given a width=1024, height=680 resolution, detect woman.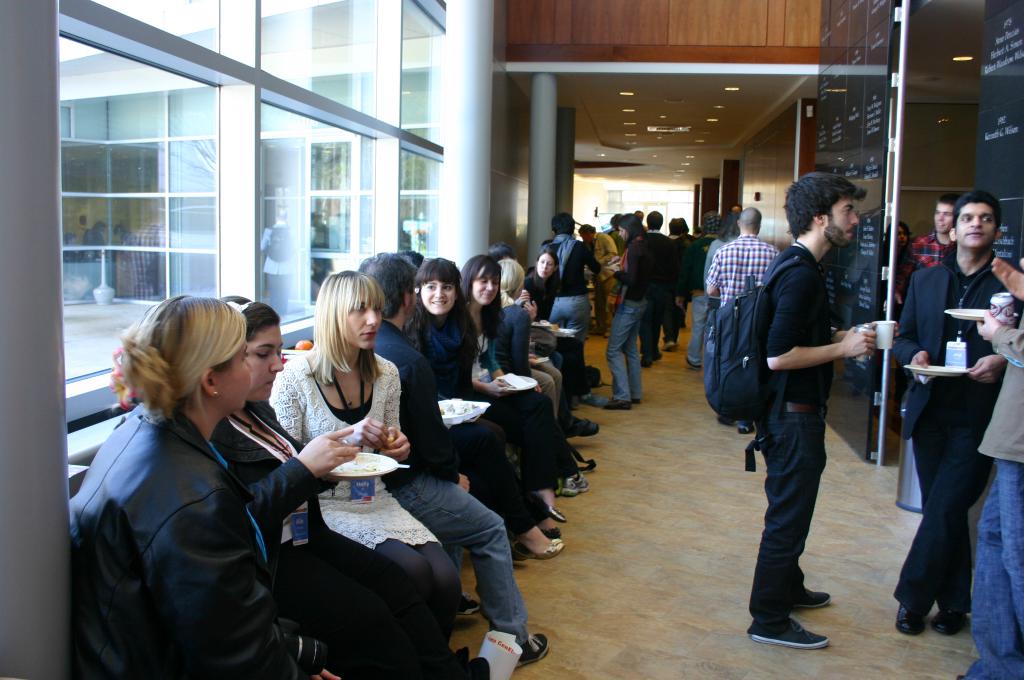
<region>596, 213, 654, 409</region>.
